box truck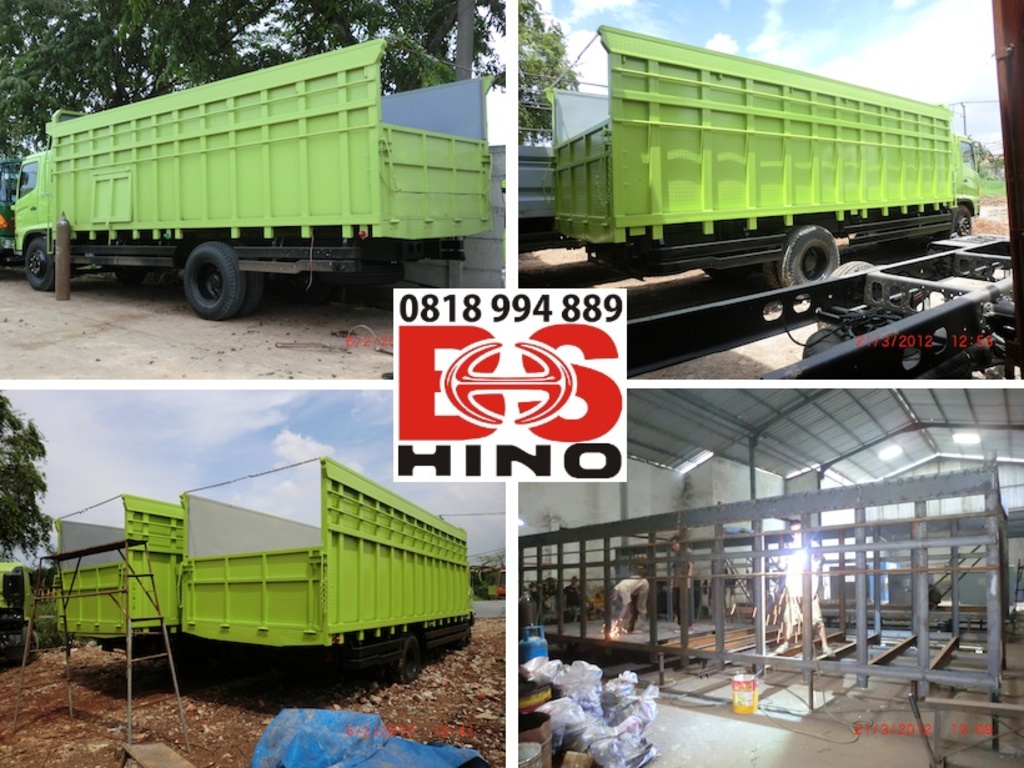
0, 562, 56, 656
